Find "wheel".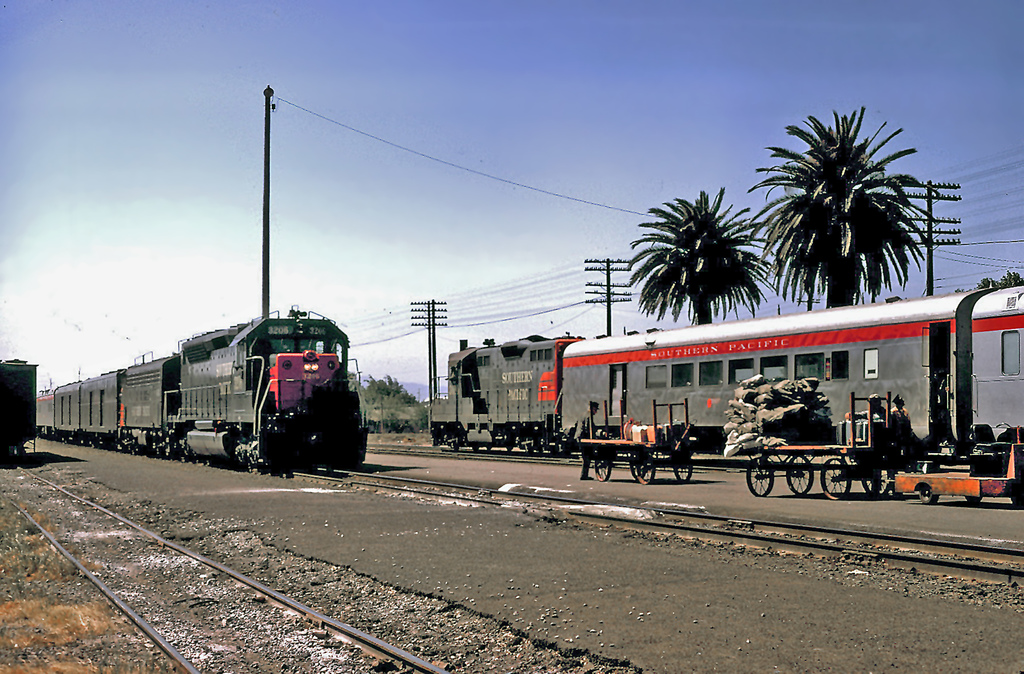
pyautogui.locateOnScreen(962, 495, 982, 504).
